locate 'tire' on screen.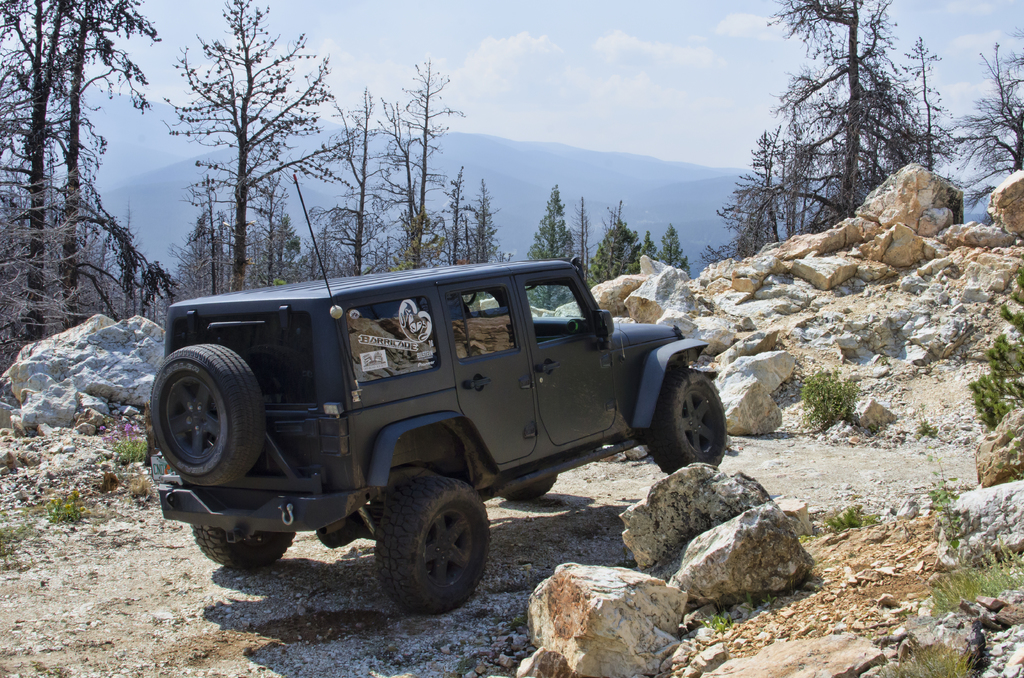
On screen at {"left": 500, "top": 473, "right": 556, "bottom": 498}.
